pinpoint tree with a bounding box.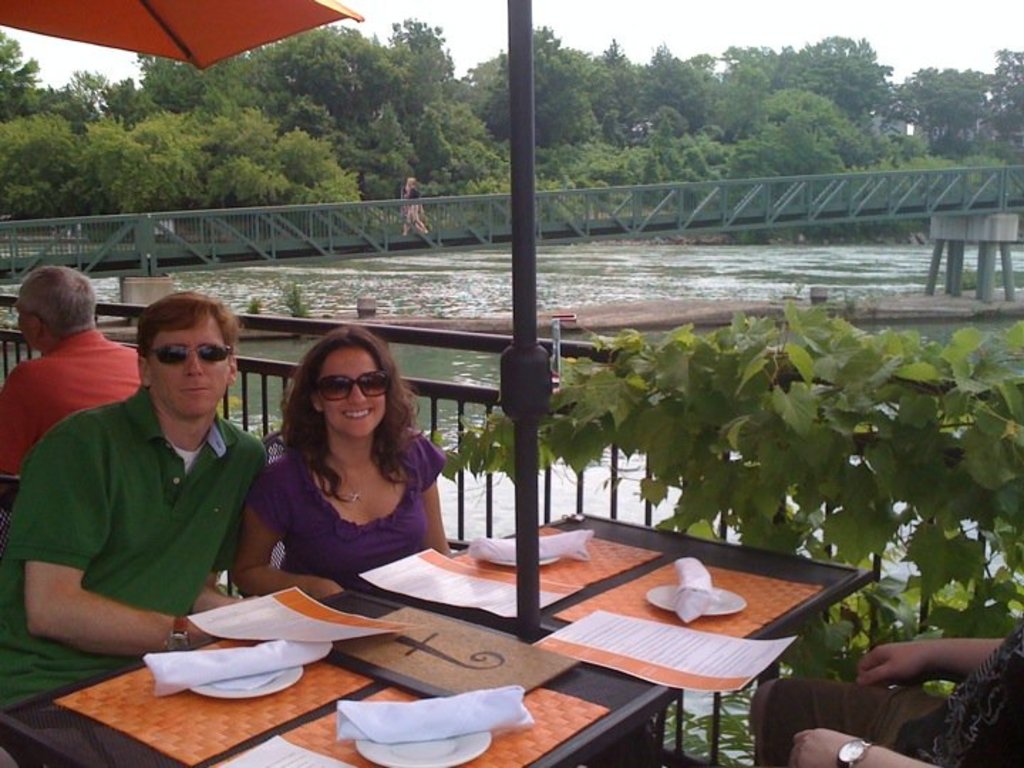
(890,63,1014,156).
